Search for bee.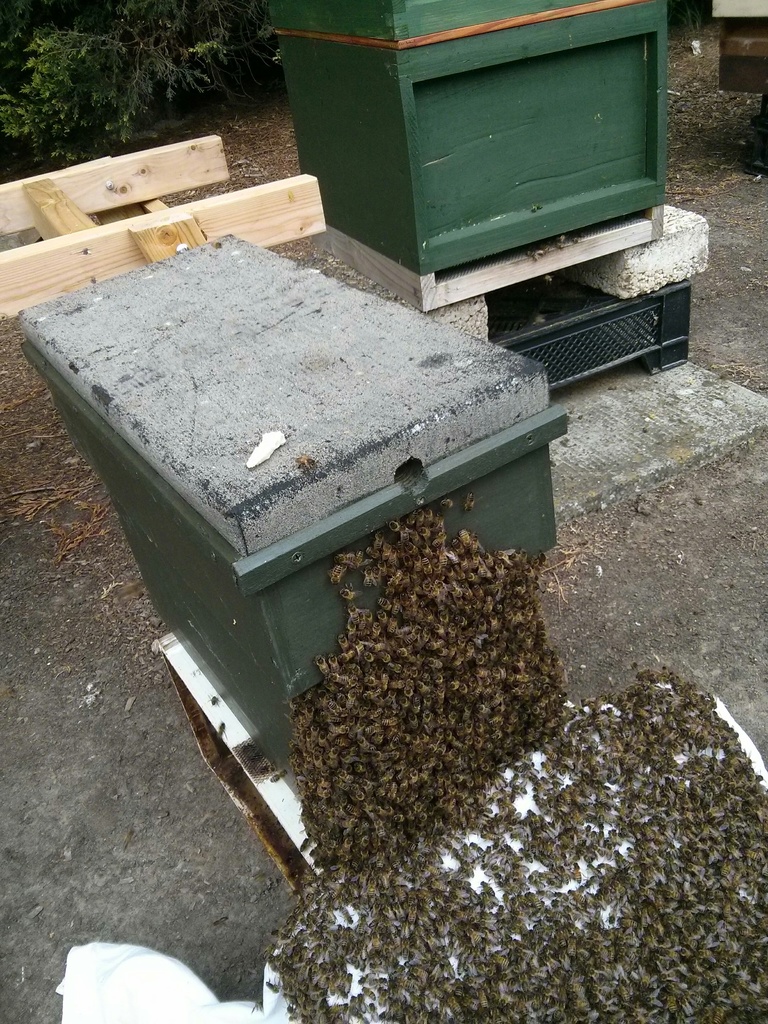
Found at 332 581 355 600.
